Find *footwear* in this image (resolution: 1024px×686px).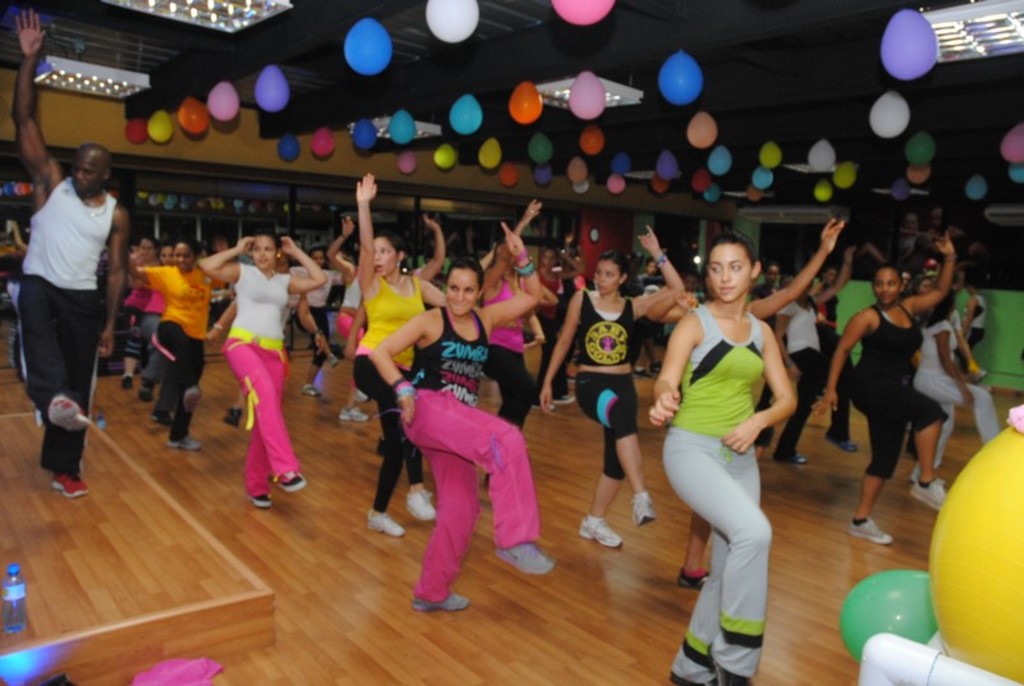
(x1=627, y1=483, x2=660, y2=527).
